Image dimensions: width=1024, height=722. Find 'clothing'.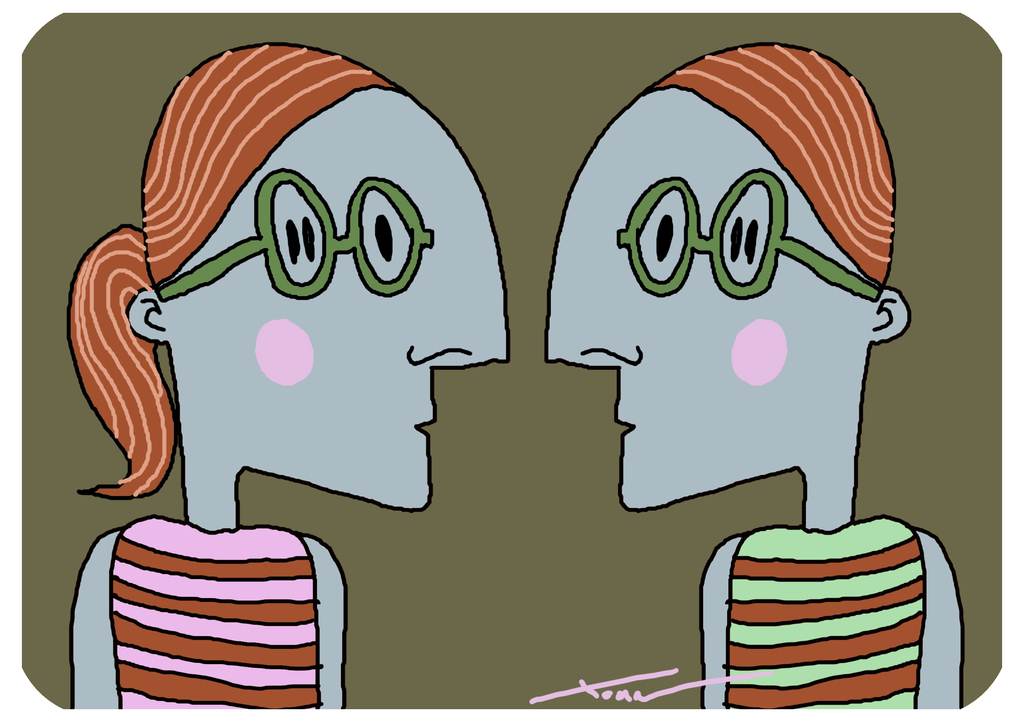
<box>100,519,326,721</box>.
